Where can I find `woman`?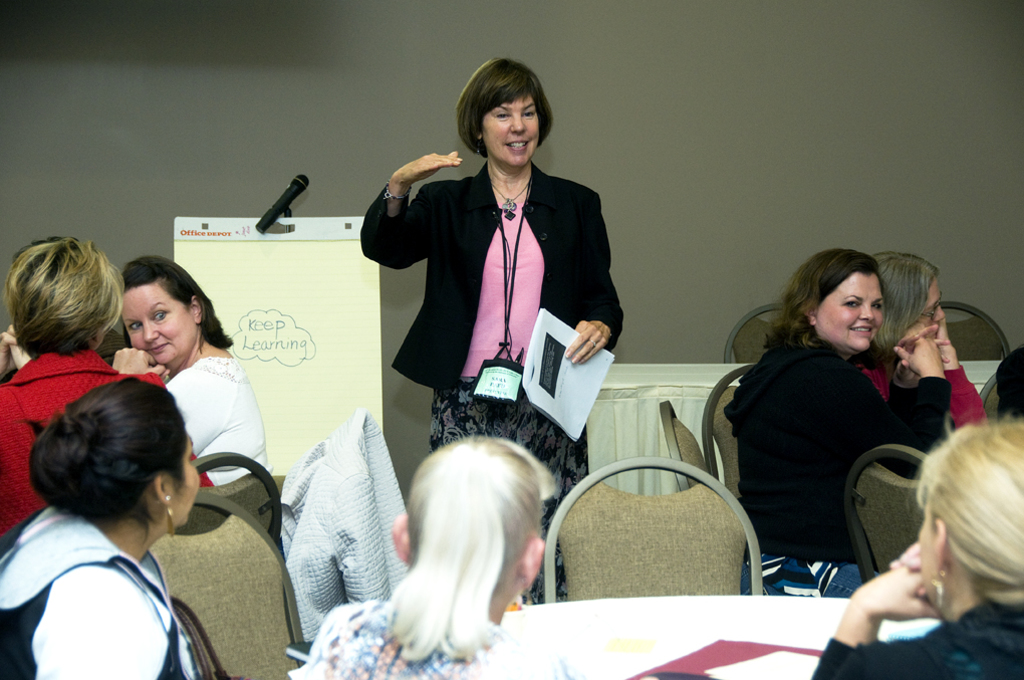
You can find it at {"x1": 810, "y1": 419, "x2": 1023, "y2": 679}.
